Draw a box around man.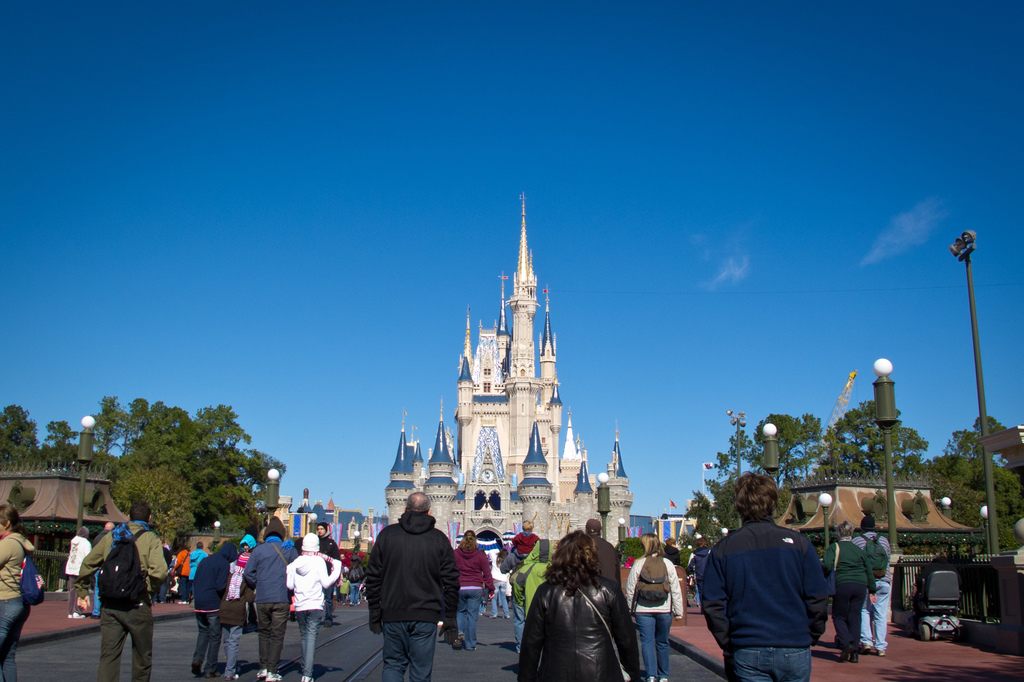
<region>356, 497, 465, 664</region>.
